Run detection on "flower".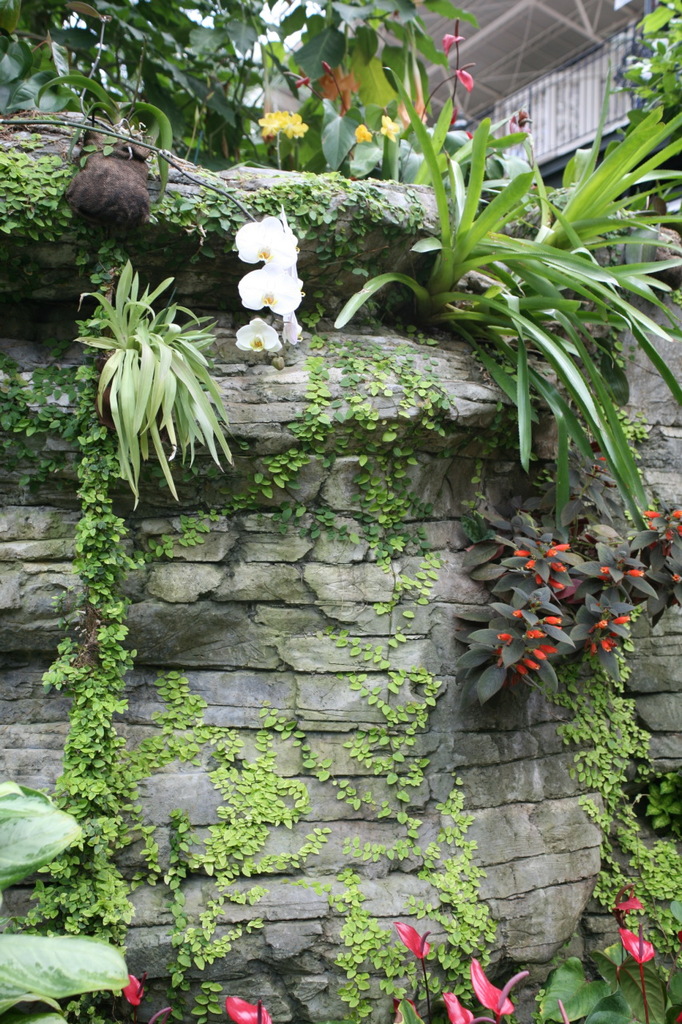
Result: region(457, 58, 475, 93).
